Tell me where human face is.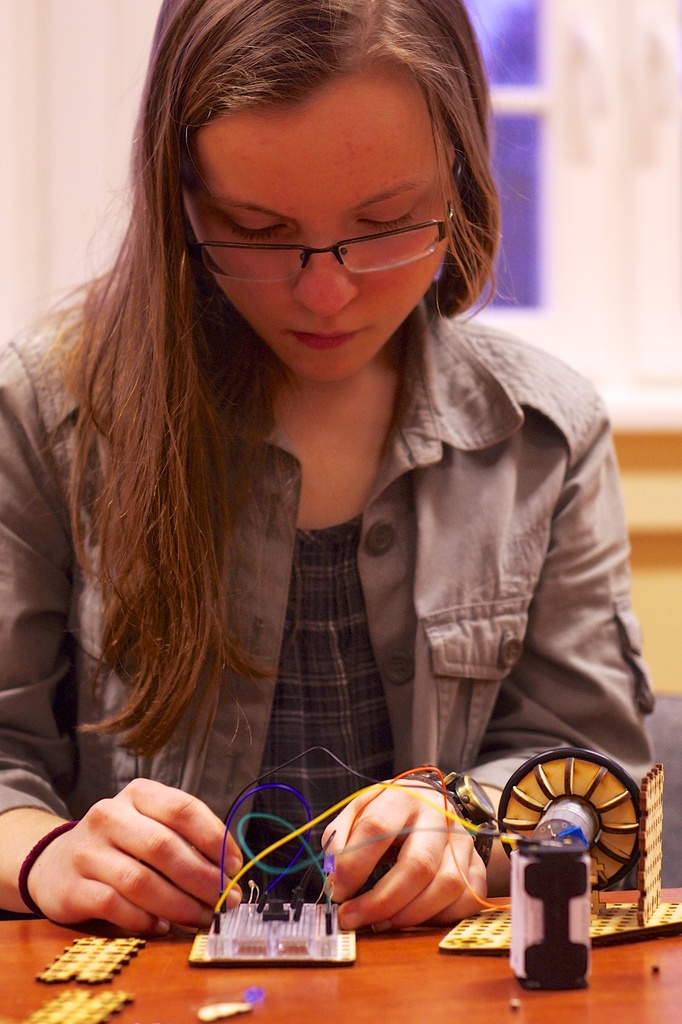
human face is at 184 72 457 419.
